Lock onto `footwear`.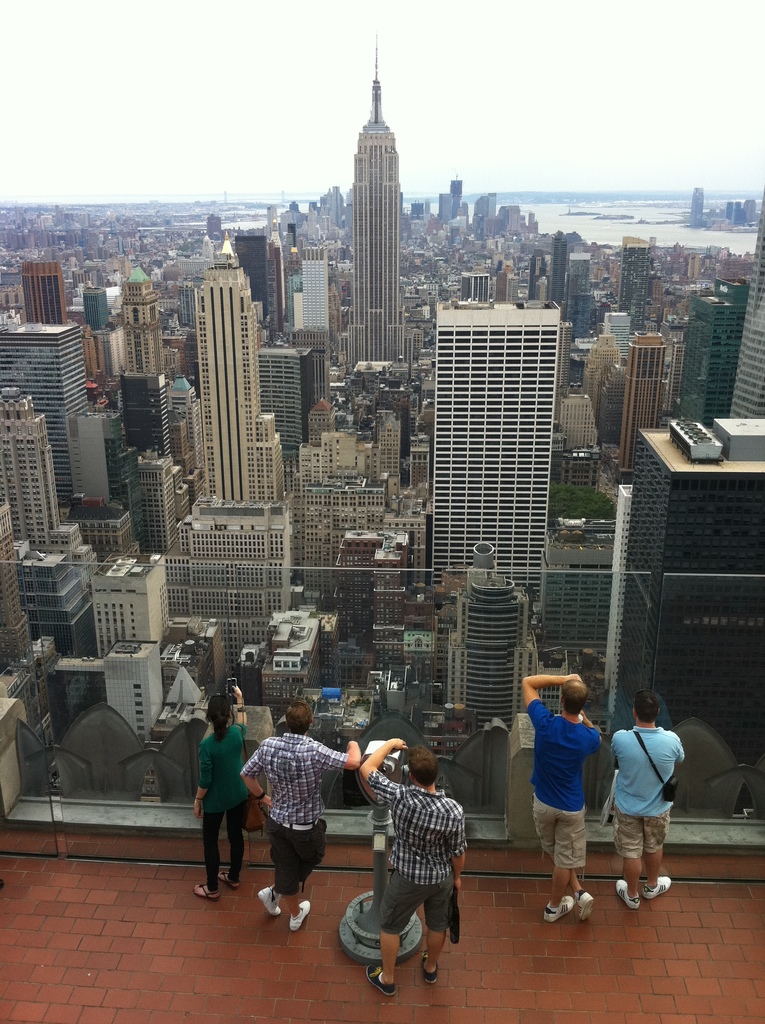
Locked: pyautogui.locateOnScreen(423, 949, 440, 984).
